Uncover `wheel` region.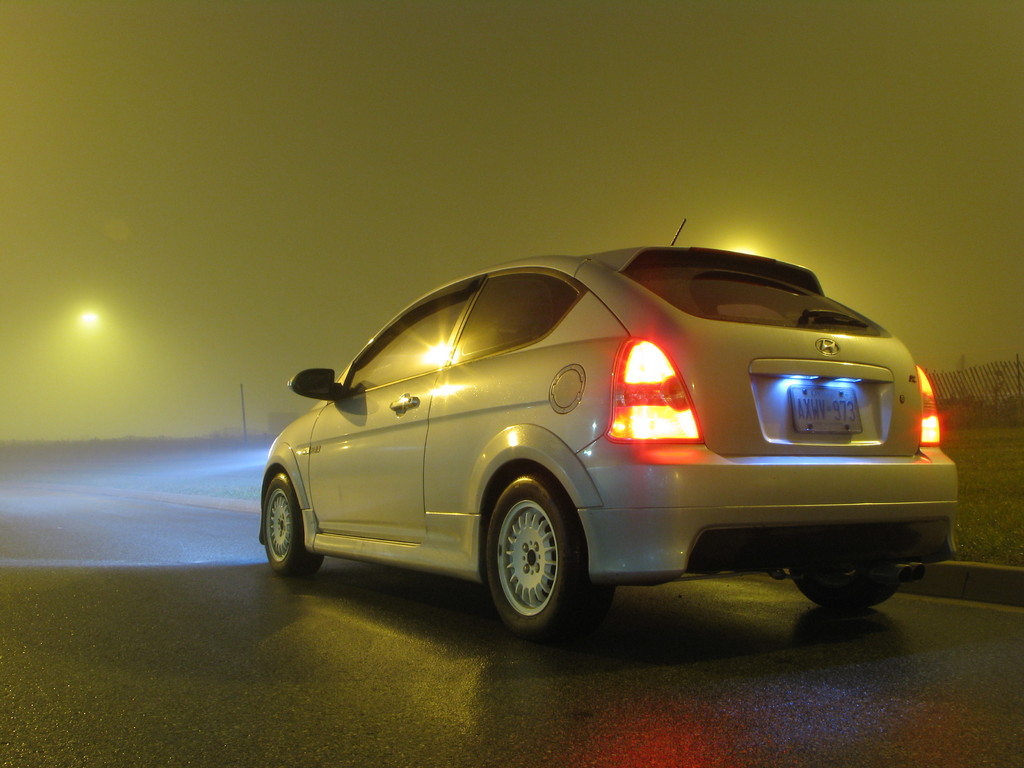
Uncovered: bbox(262, 474, 324, 577).
